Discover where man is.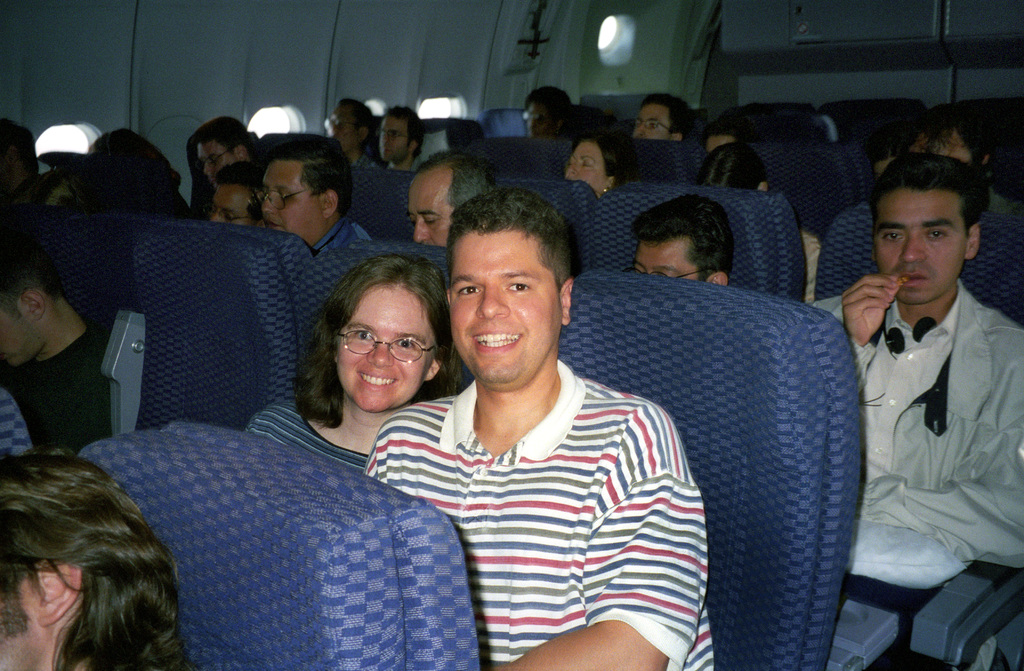
Discovered at x1=375 y1=108 x2=429 y2=175.
